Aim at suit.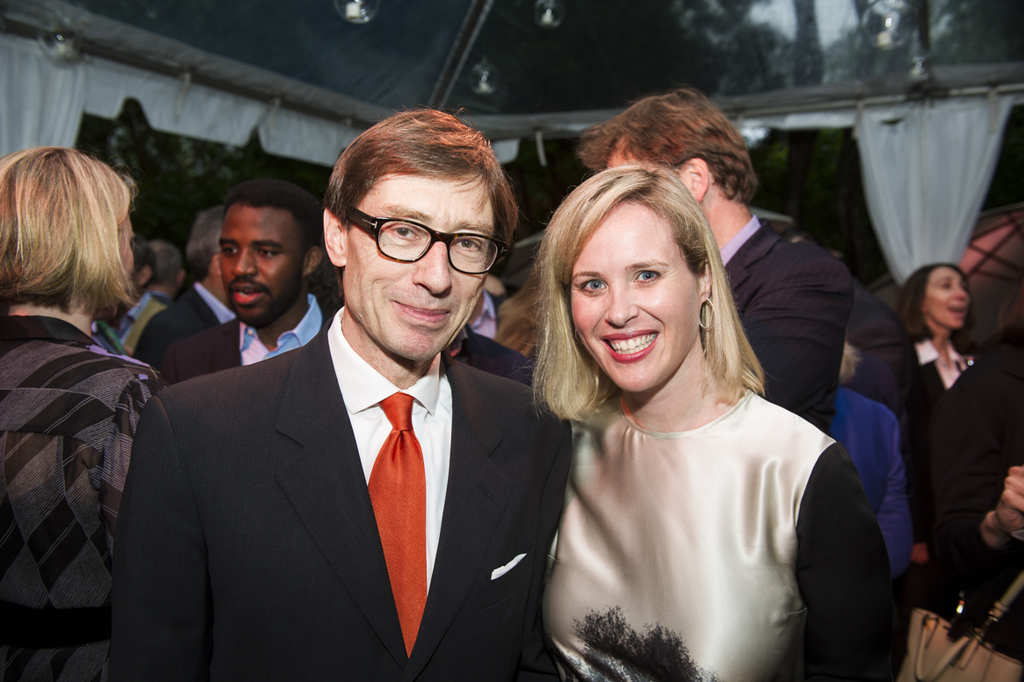
Aimed at 158/289/325/387.
